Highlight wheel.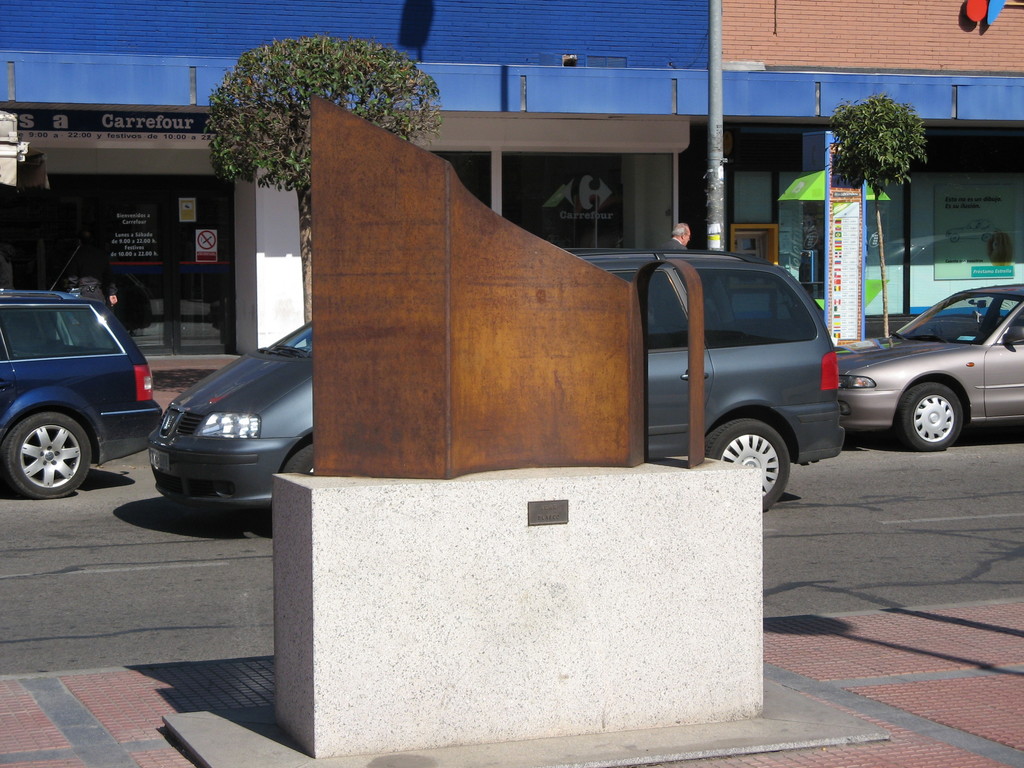
Highlighted region: l=898, t=381, r=959, b=452.
